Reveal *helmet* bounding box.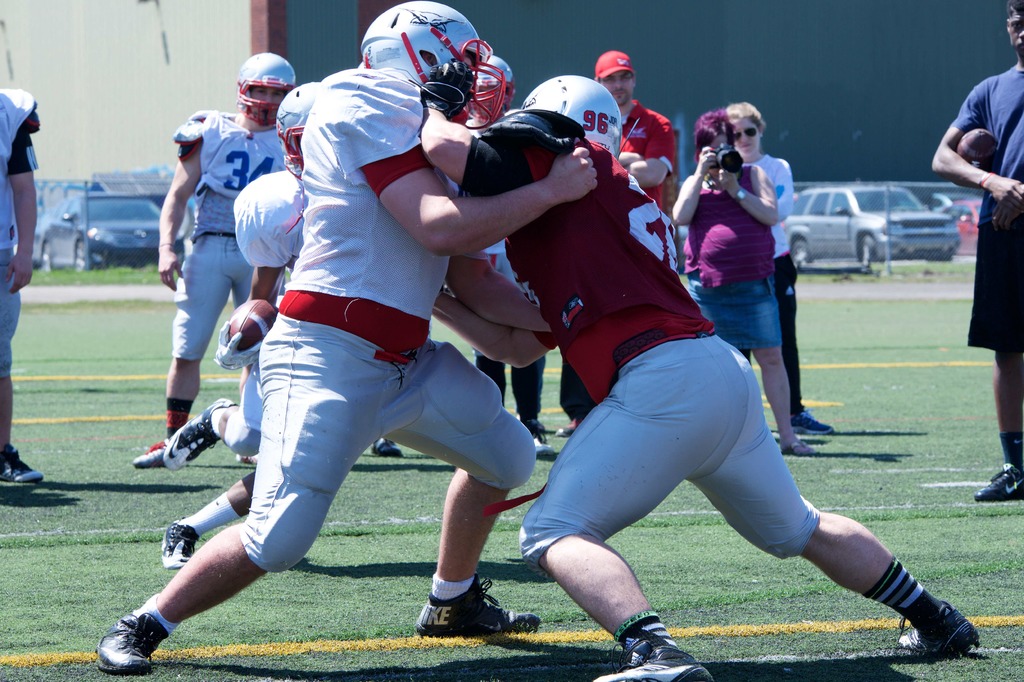
Revealed: 360 0 490 120.
